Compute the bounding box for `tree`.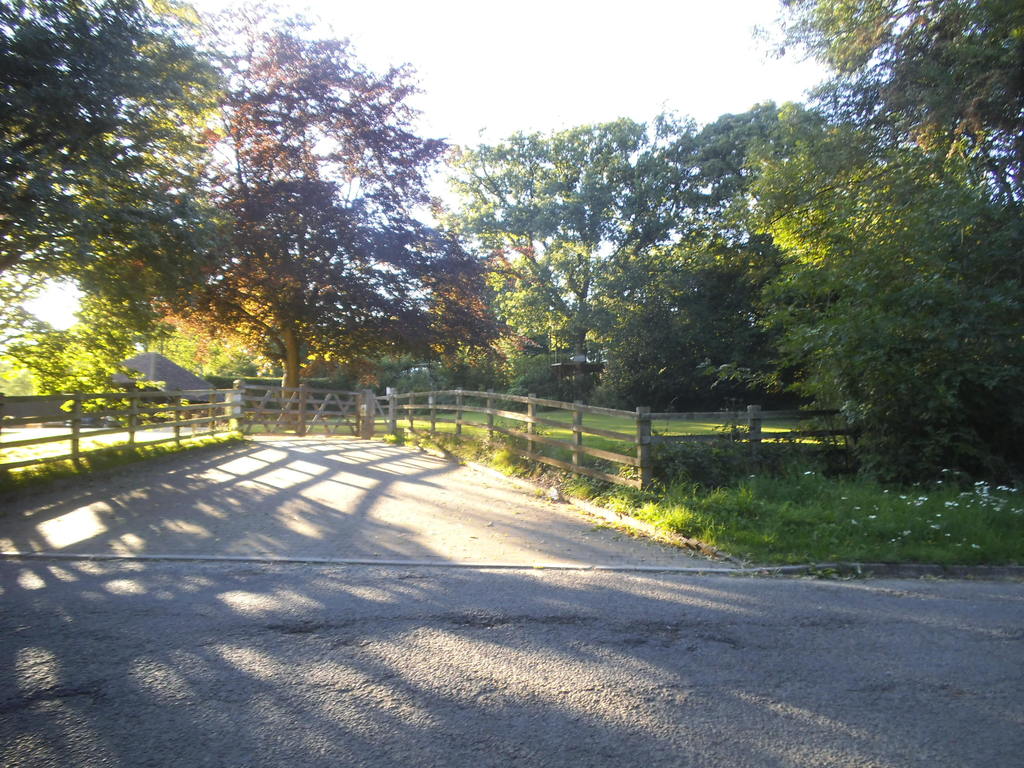
rect(147, 40, 475, 420).
